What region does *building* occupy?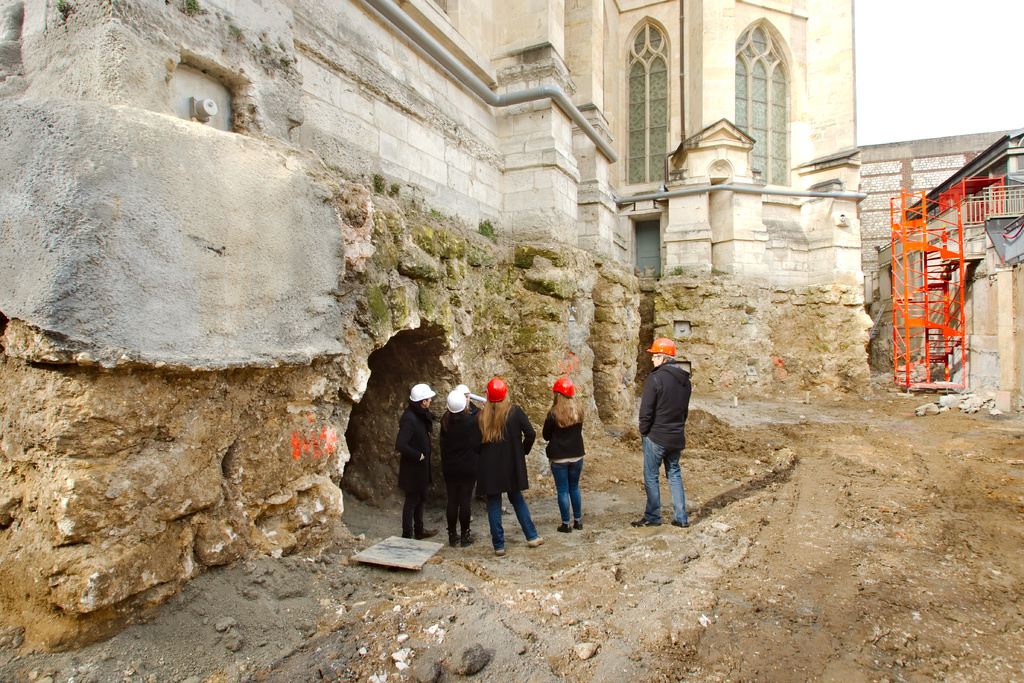
[0, 0, 856, 297].
